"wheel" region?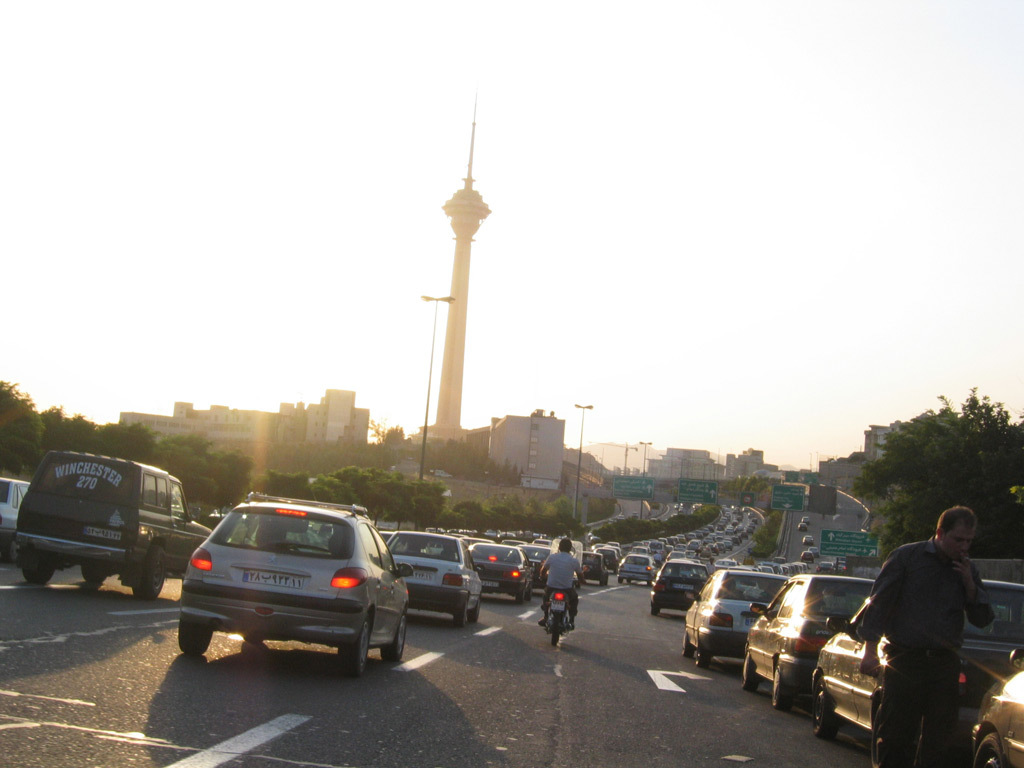
770, 673, 793, 709
